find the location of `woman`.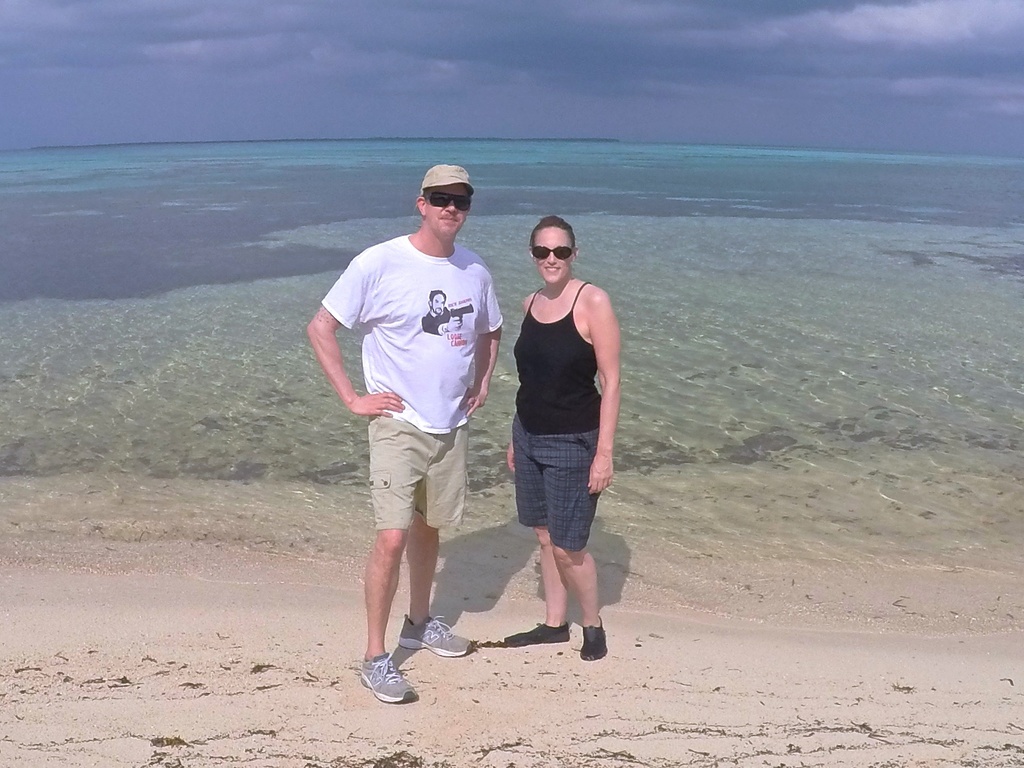
Location: x1=492 y1=207 x2=619 y2=636.
